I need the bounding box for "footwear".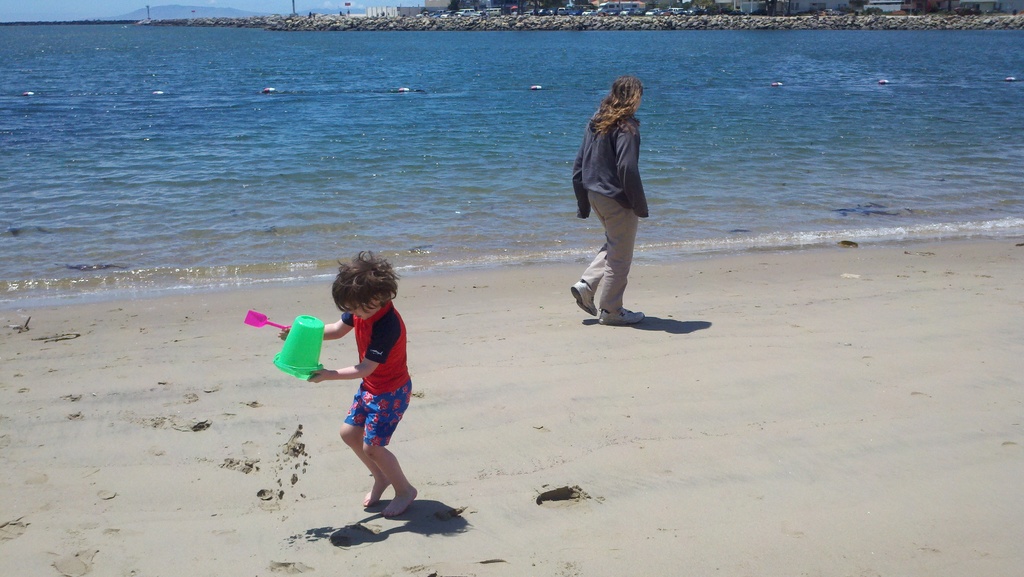
Here it is: Rect(570, 283, 596, 318).
